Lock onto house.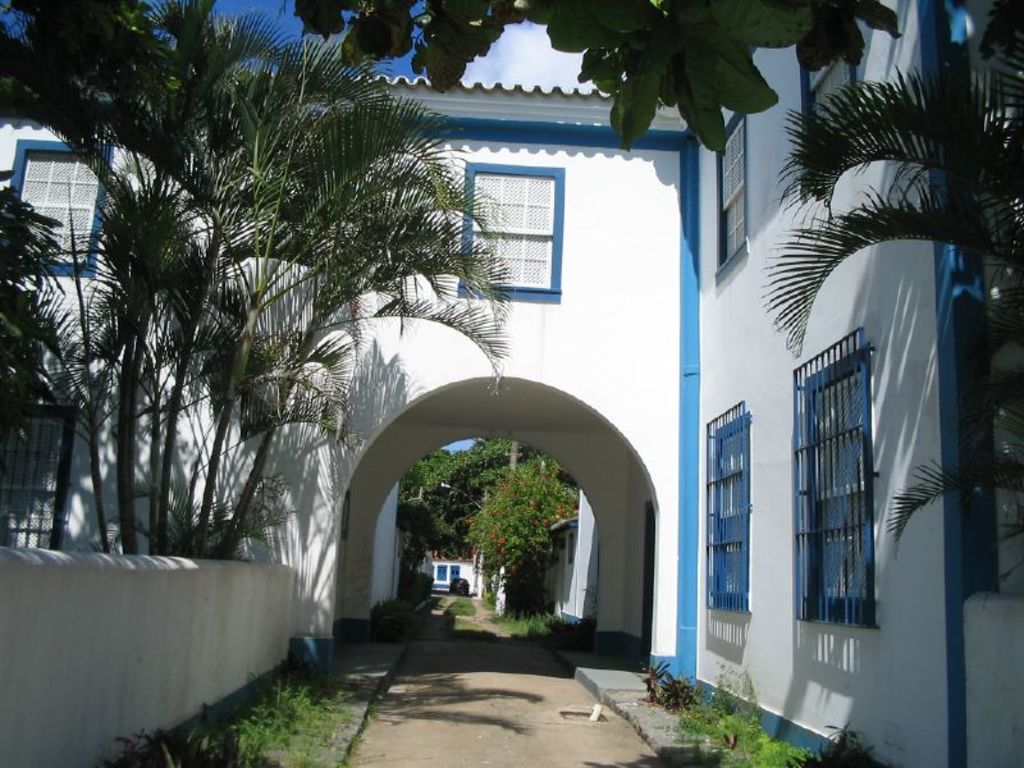
Locked: BBox(33, 47, 1023, 664).
